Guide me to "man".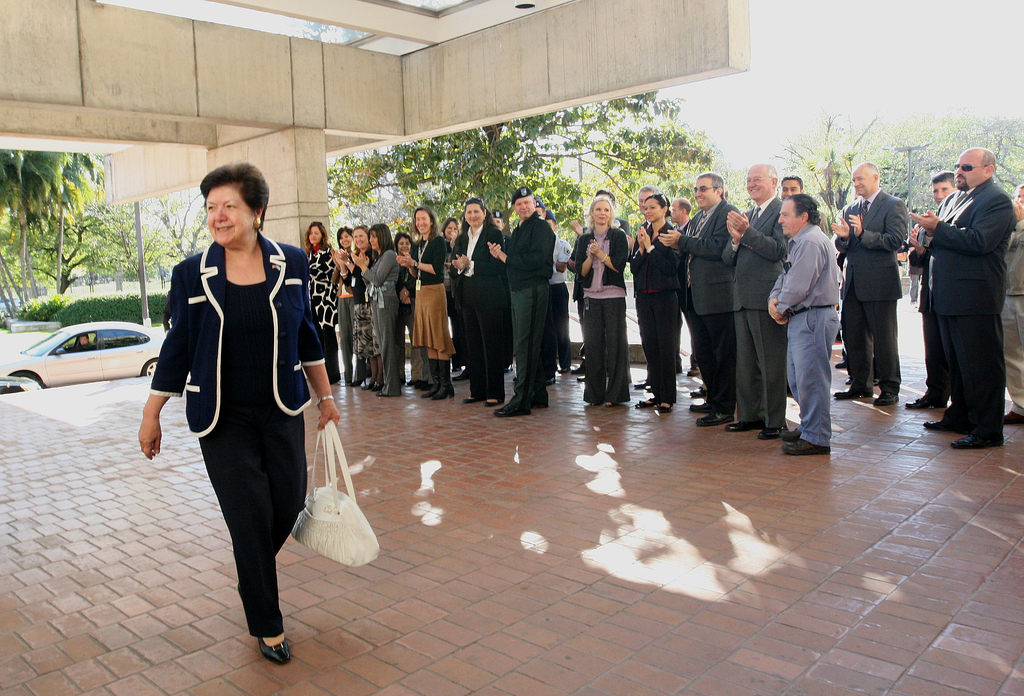
Guidance: [x1=827, y1=153, x2=911, y2=410].
